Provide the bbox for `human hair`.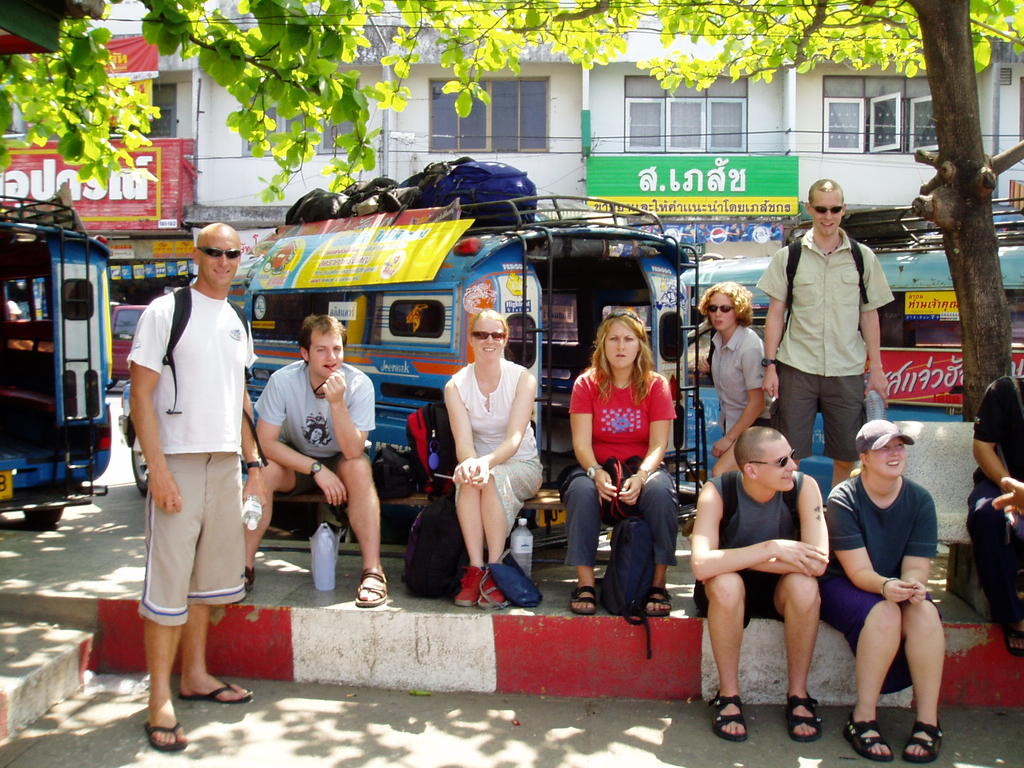
<box>298,315,348,367</box>.
